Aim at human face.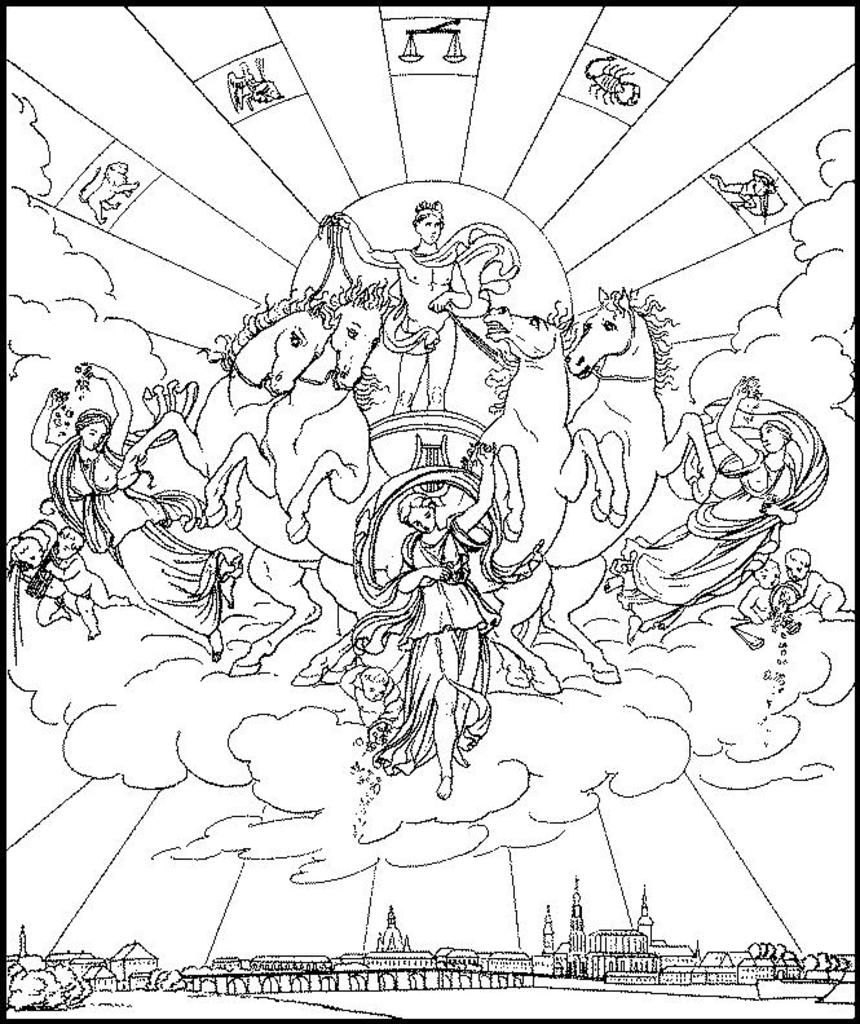
Aimed at [left=415, top=215, right=444, bottom=246].
